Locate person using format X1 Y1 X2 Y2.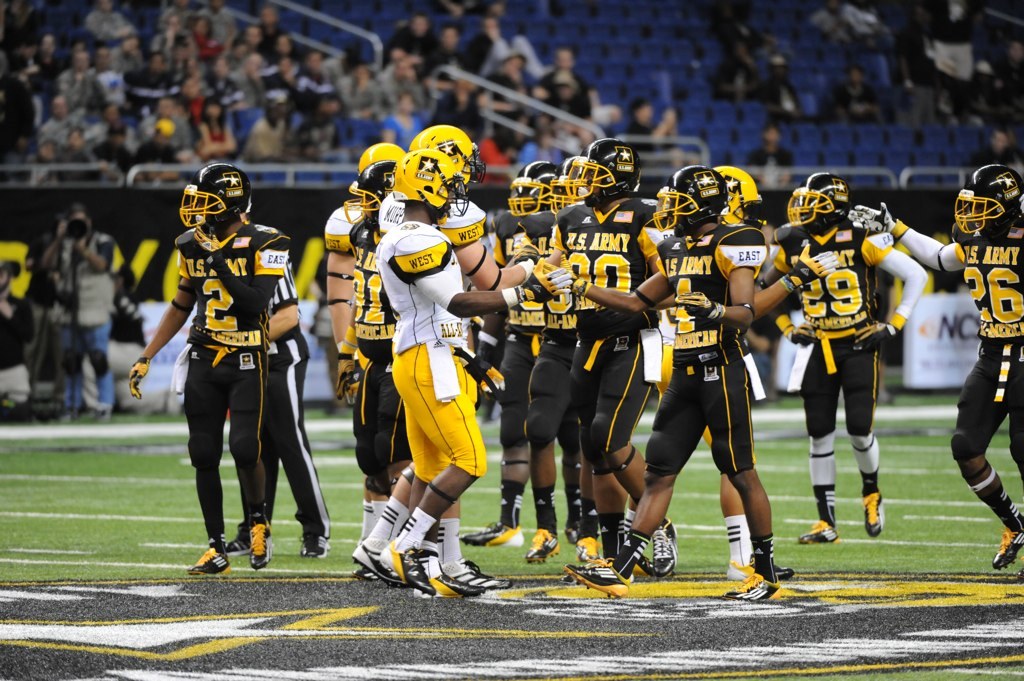
551 40 583 79.
